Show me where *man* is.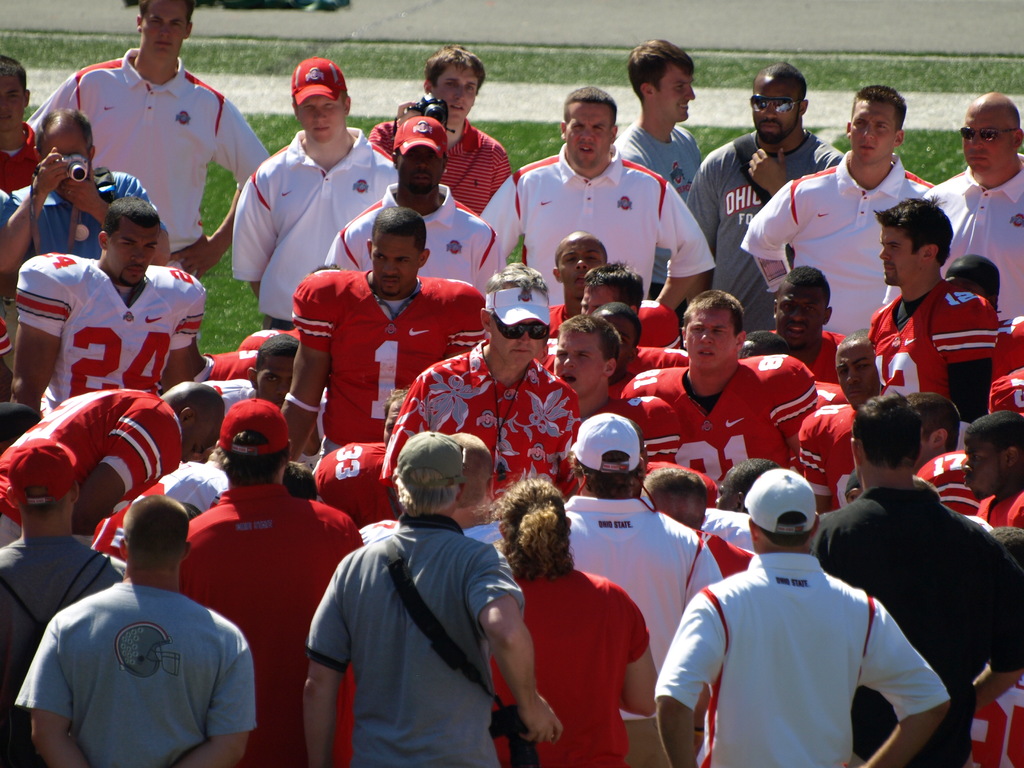
*man* is at bbox=[282, 199, 477, 522].
